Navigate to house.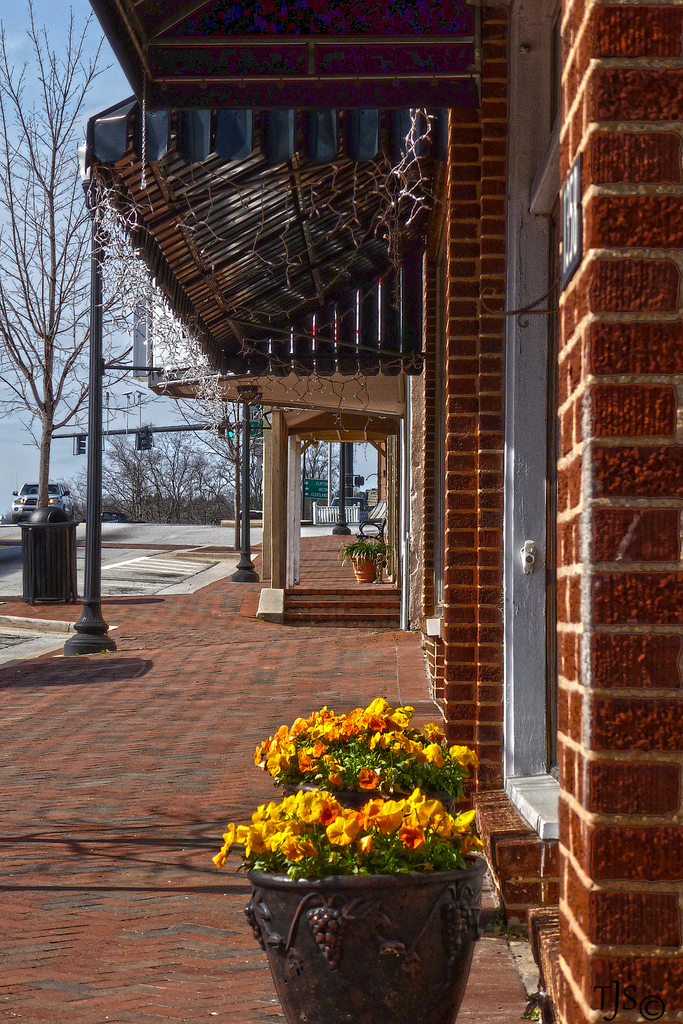
Navigation target: (30,0,655,1002).
